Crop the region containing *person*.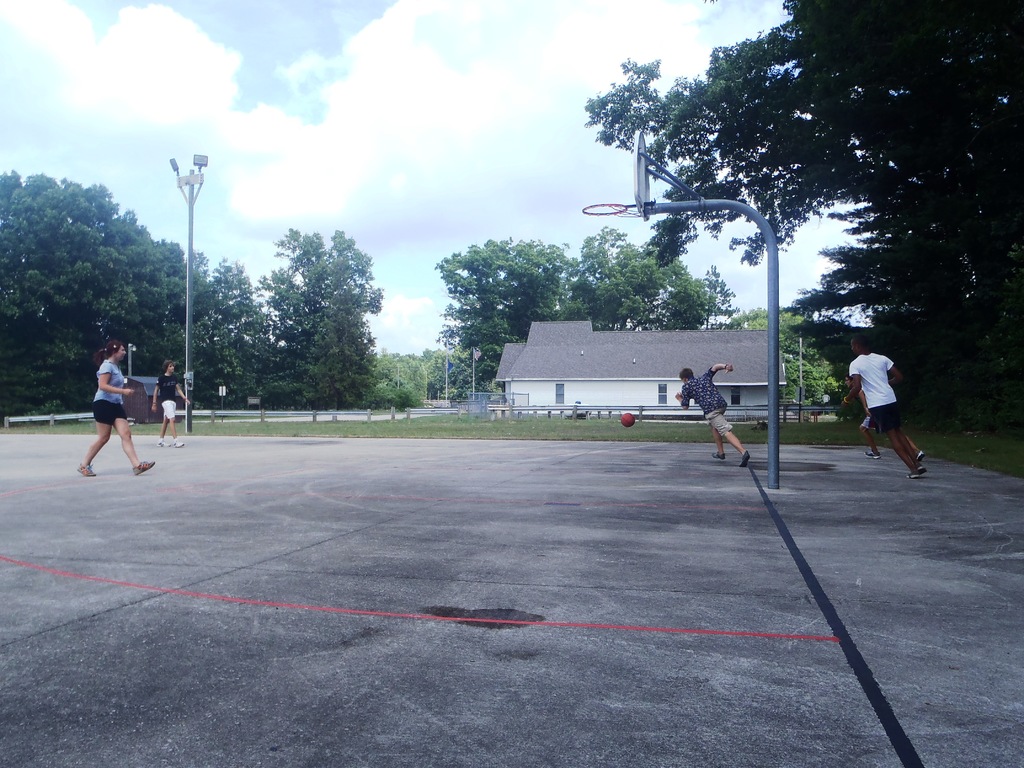
Crop region: <bbox>847, 332, 940, 481</bbox>.
